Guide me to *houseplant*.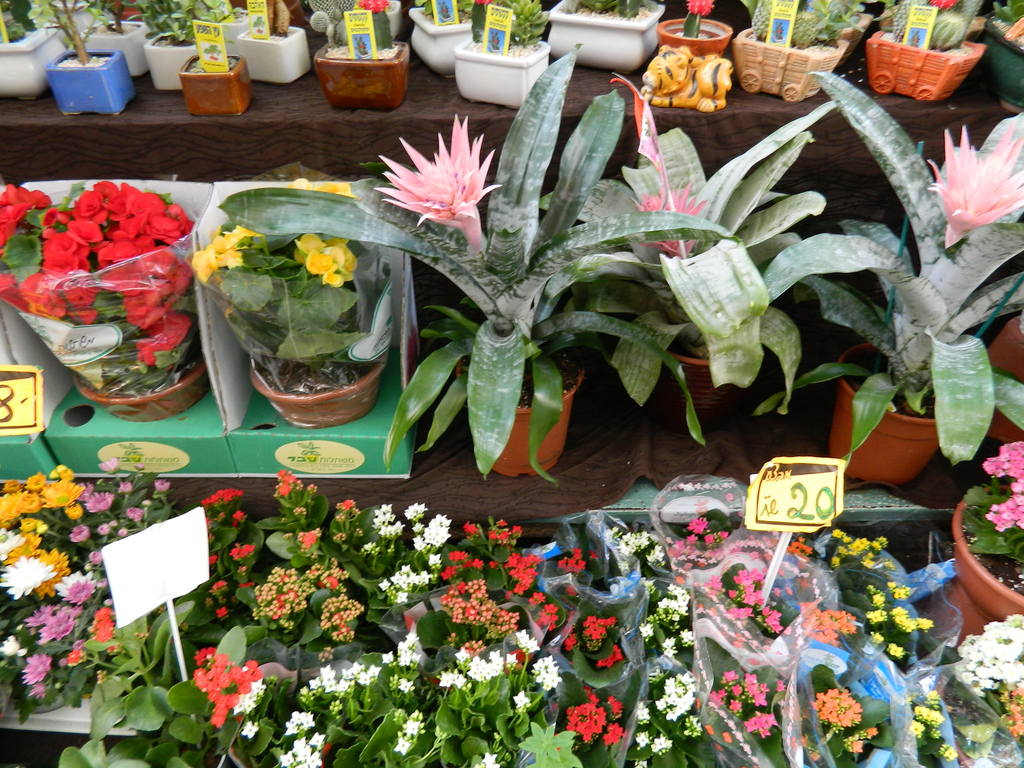
Guidance: 453/0/556/118.
